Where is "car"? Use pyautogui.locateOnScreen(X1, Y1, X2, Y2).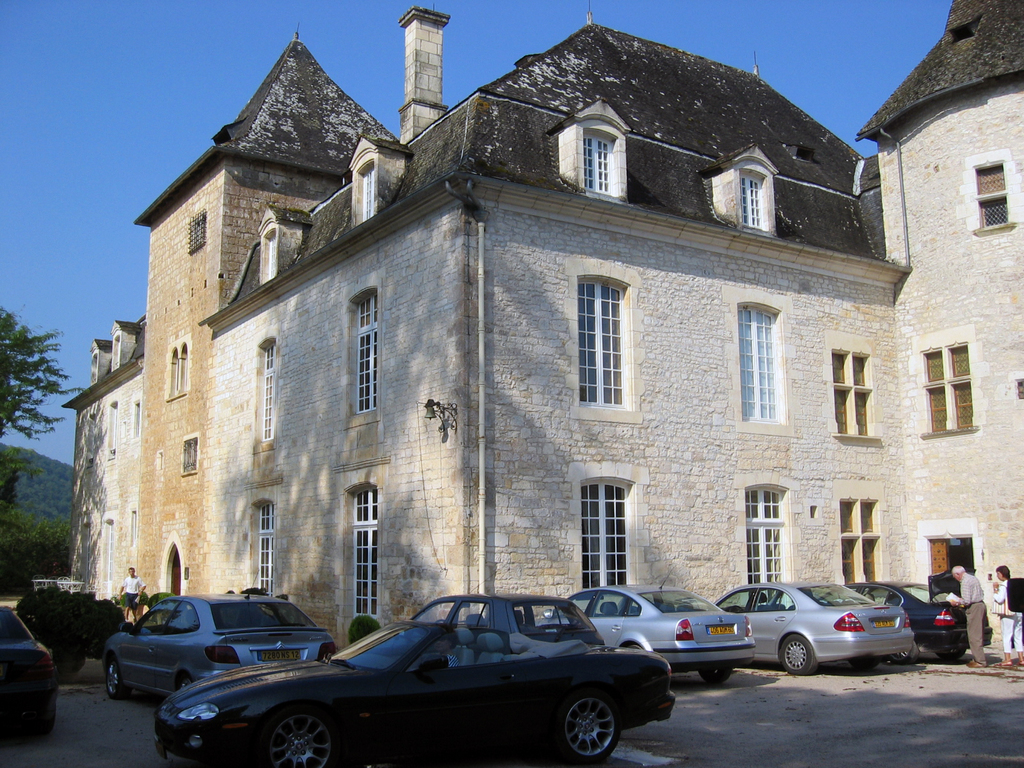
pyautogui.locateOnScreen(154, 616, 678, 767).
